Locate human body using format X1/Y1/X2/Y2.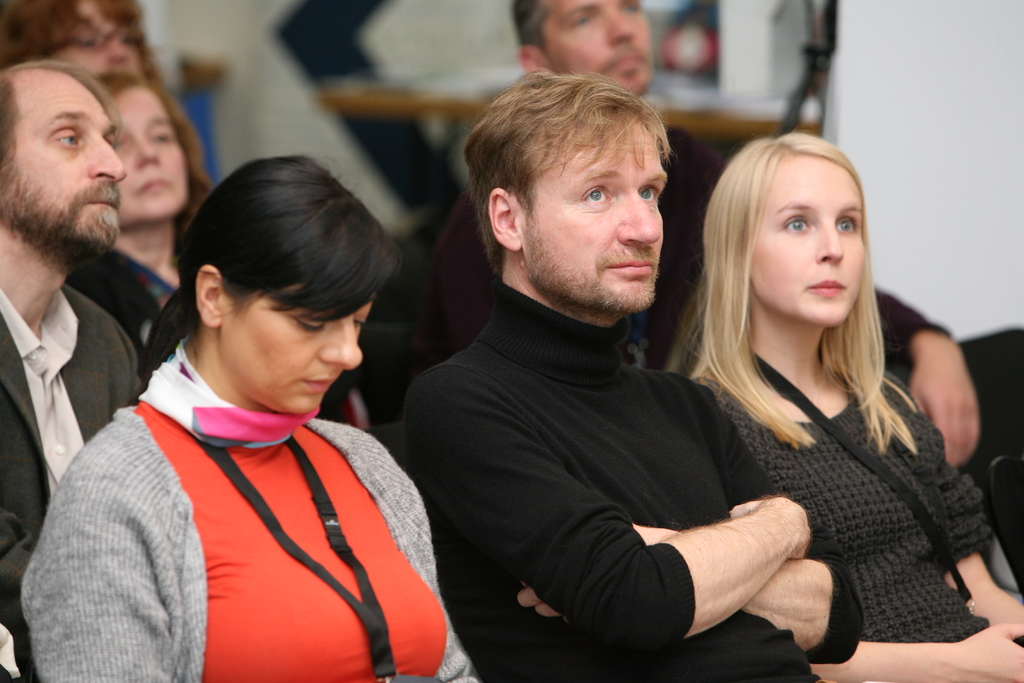
26/336/479/682.
